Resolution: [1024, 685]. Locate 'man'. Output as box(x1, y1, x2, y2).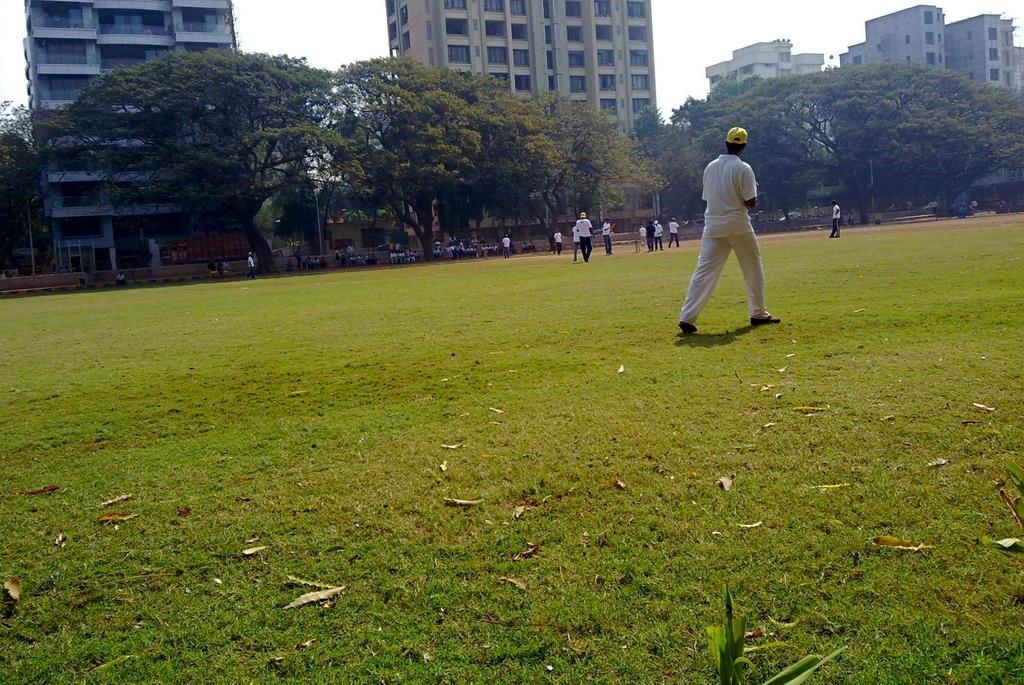
box(551, 228, 565, 258).
